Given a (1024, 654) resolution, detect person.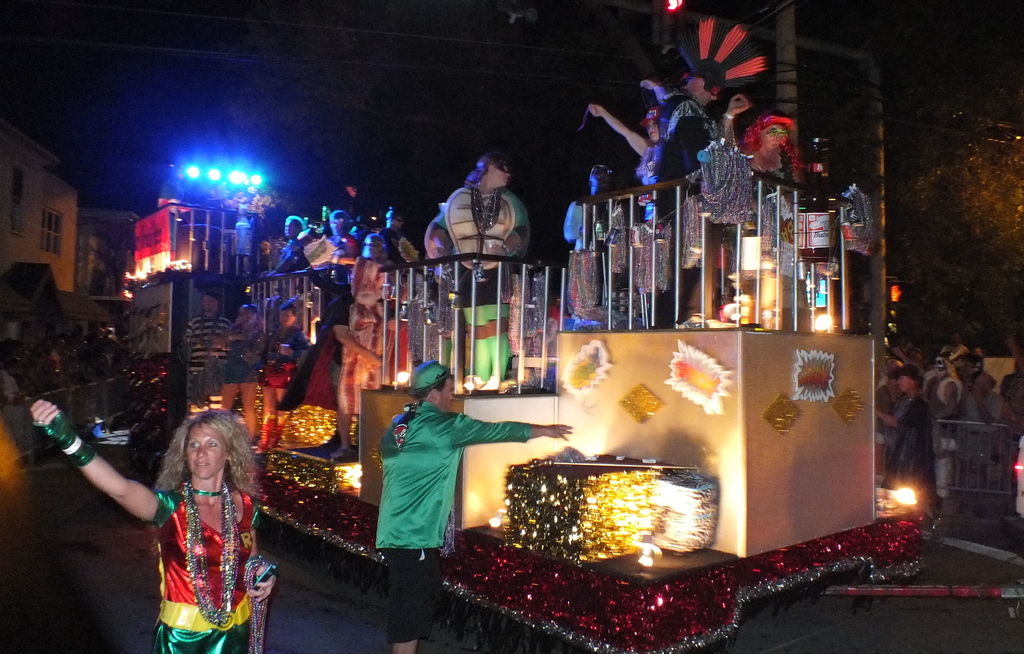
bbox=(428, 145, 525, 393).
